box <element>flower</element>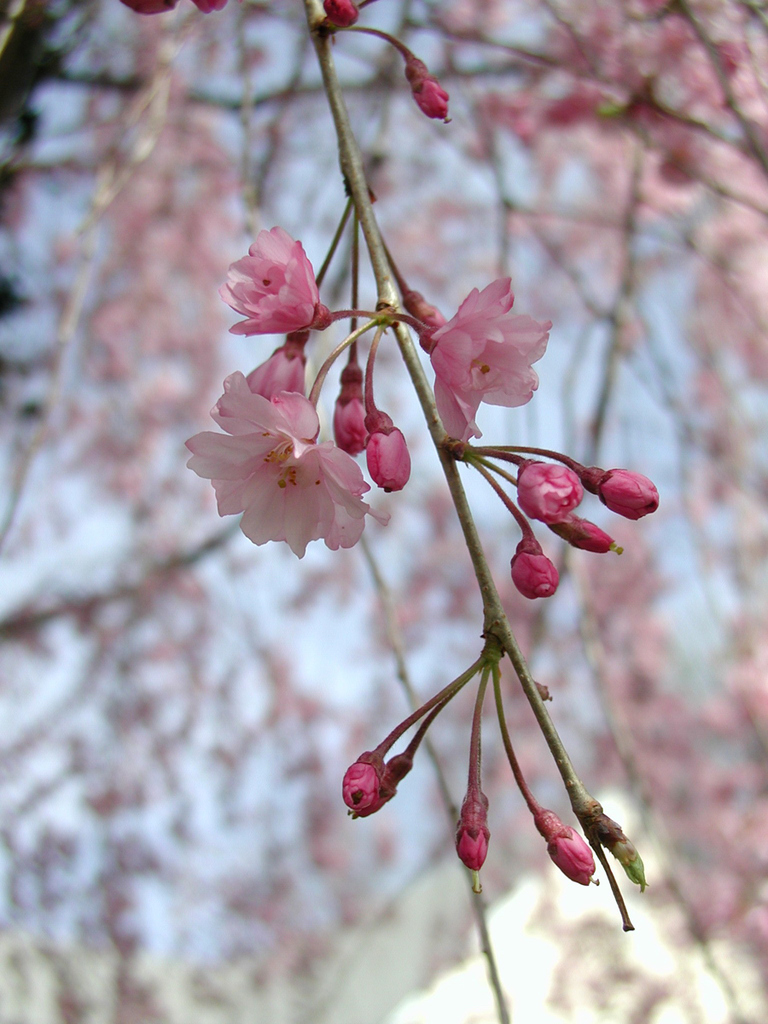
pyautogui.locateOnScreen(122, 0, 177, 18)
